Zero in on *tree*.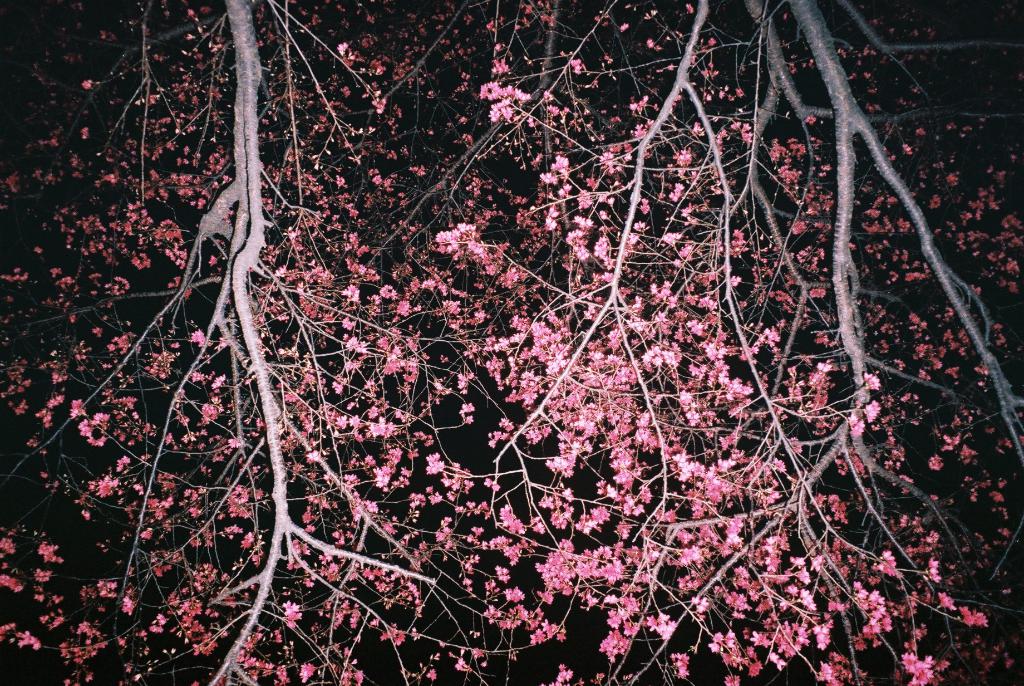
Zeroed in: 67 0 1023 683.
